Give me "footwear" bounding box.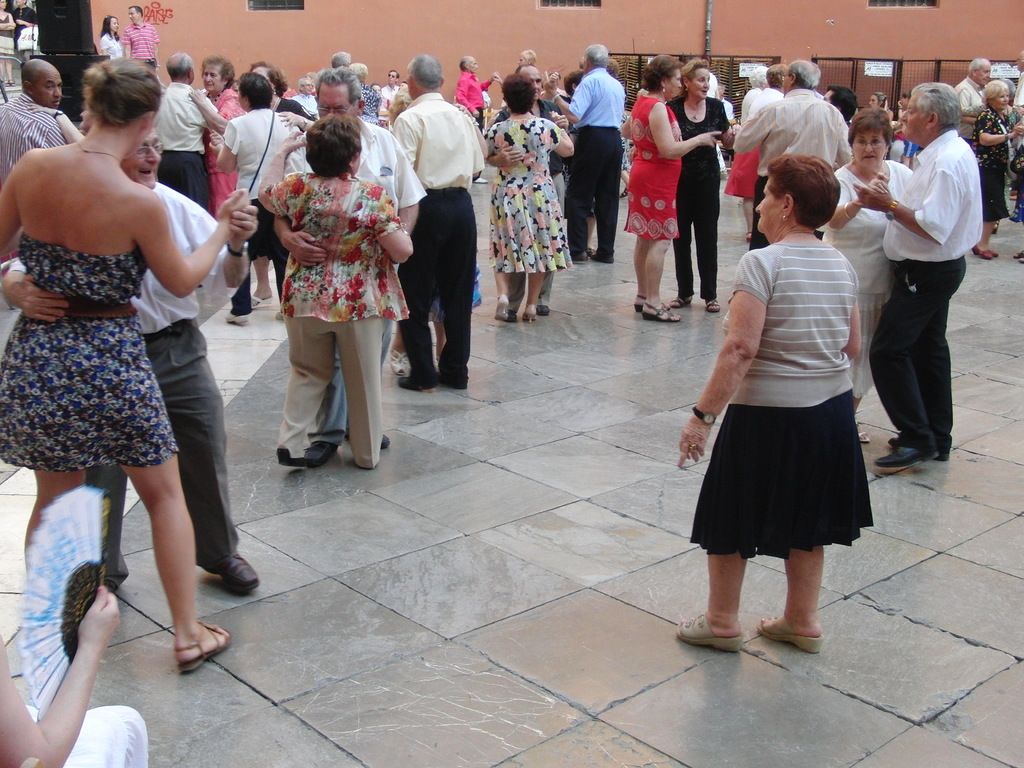
<box>475,175,490,186</box>.
